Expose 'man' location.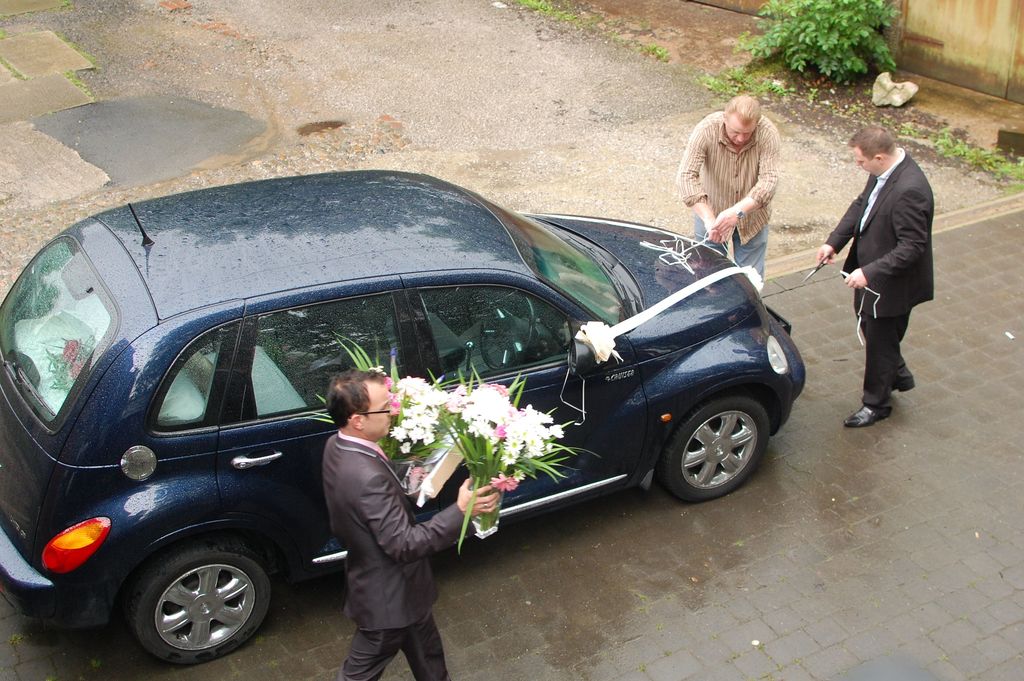
Exposed at x1=667, y1=92, x2=781, y2=330.
